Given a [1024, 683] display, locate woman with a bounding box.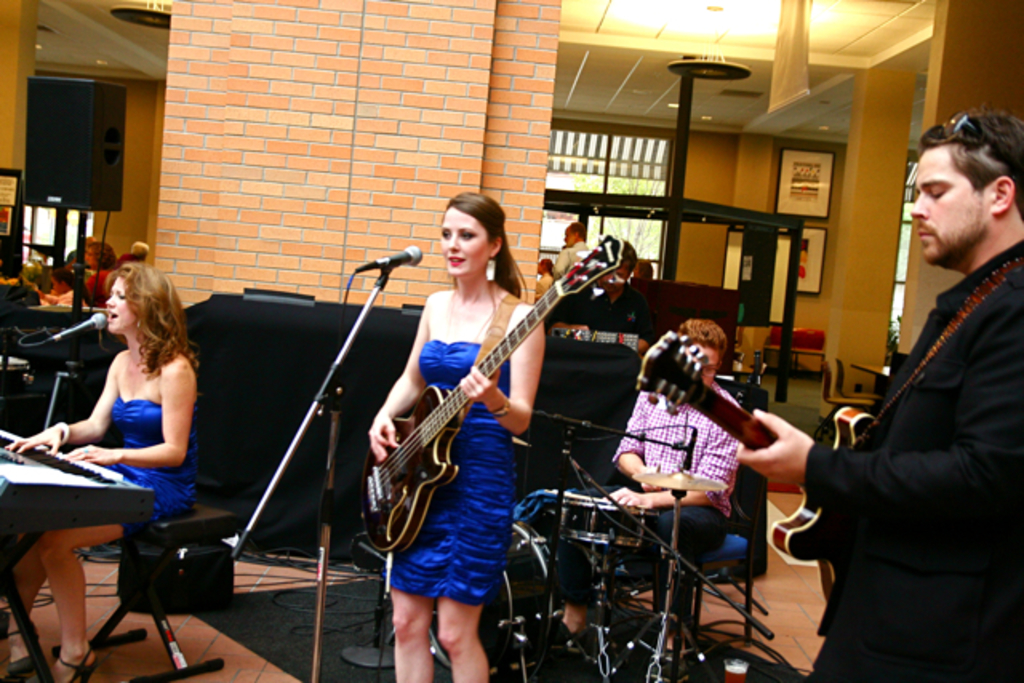
Located: [533,261,558,293].
